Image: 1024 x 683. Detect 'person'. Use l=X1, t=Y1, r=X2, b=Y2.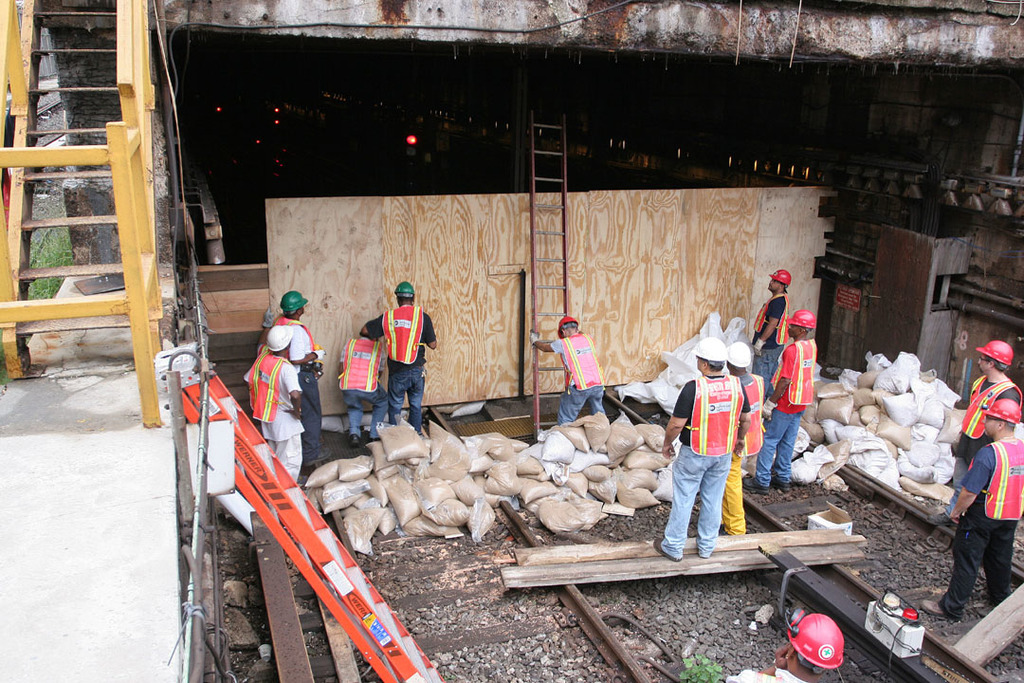
l=756, t=303, r=823, b=486.
